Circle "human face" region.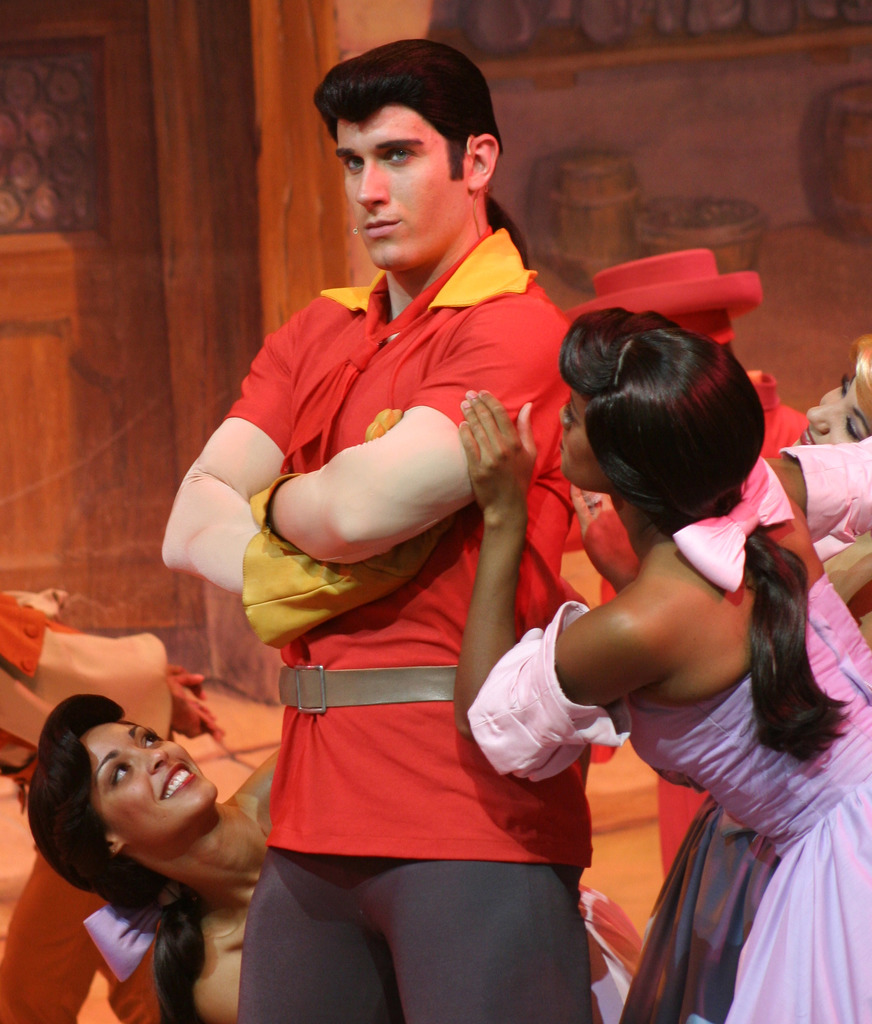
Region: left=800, top=378, right=871, bottom=447.
